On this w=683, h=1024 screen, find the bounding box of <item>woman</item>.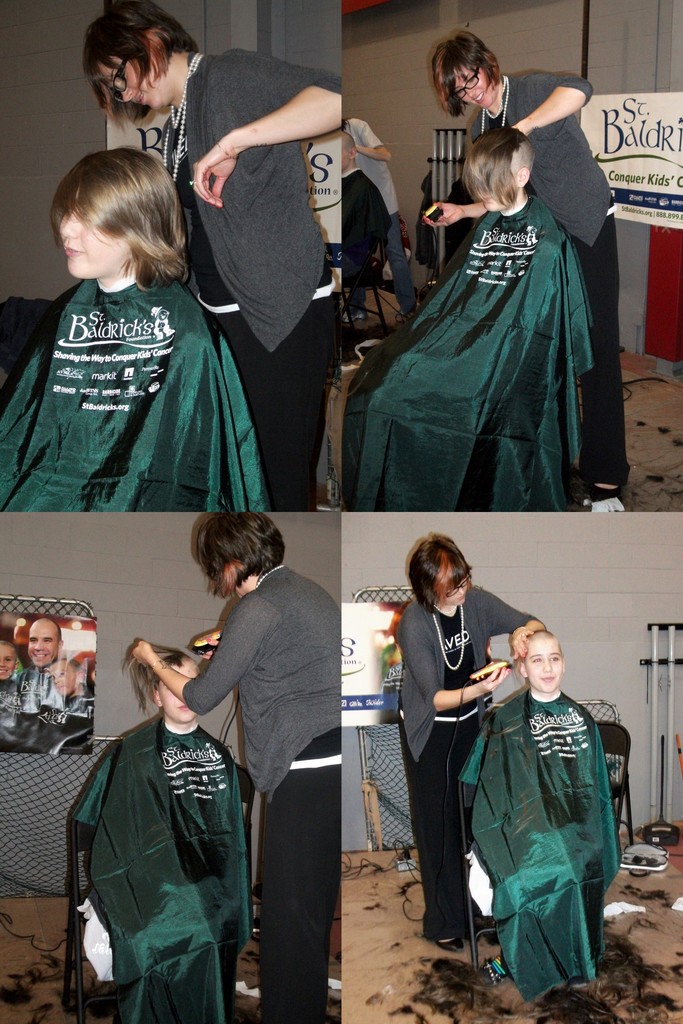
Bounding box: pyautogui.locateOnScreen(85, 0, 344, 510).
